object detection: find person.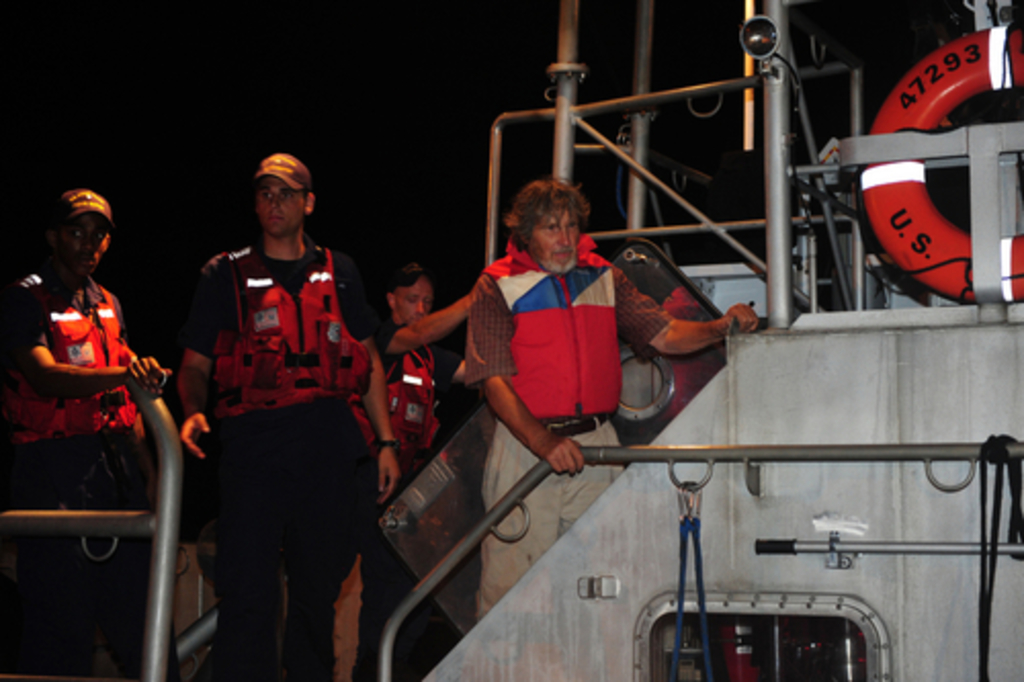
(0,186,172,678).
